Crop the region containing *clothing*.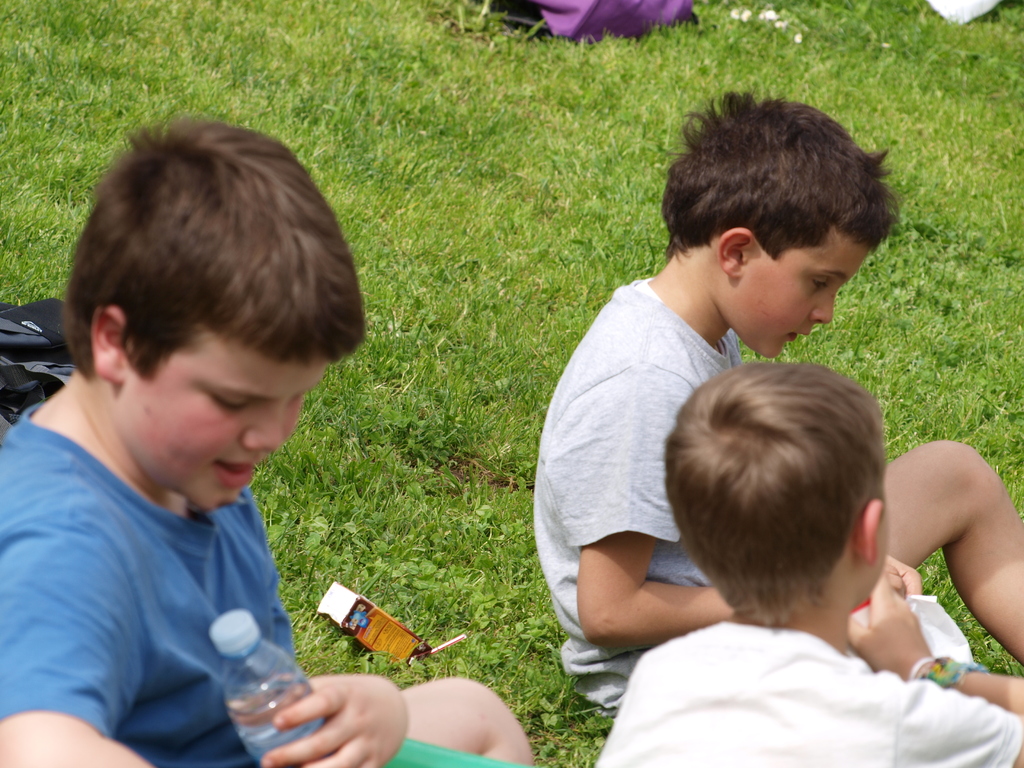
Crop region: box=[0, 395, 301, 767].
